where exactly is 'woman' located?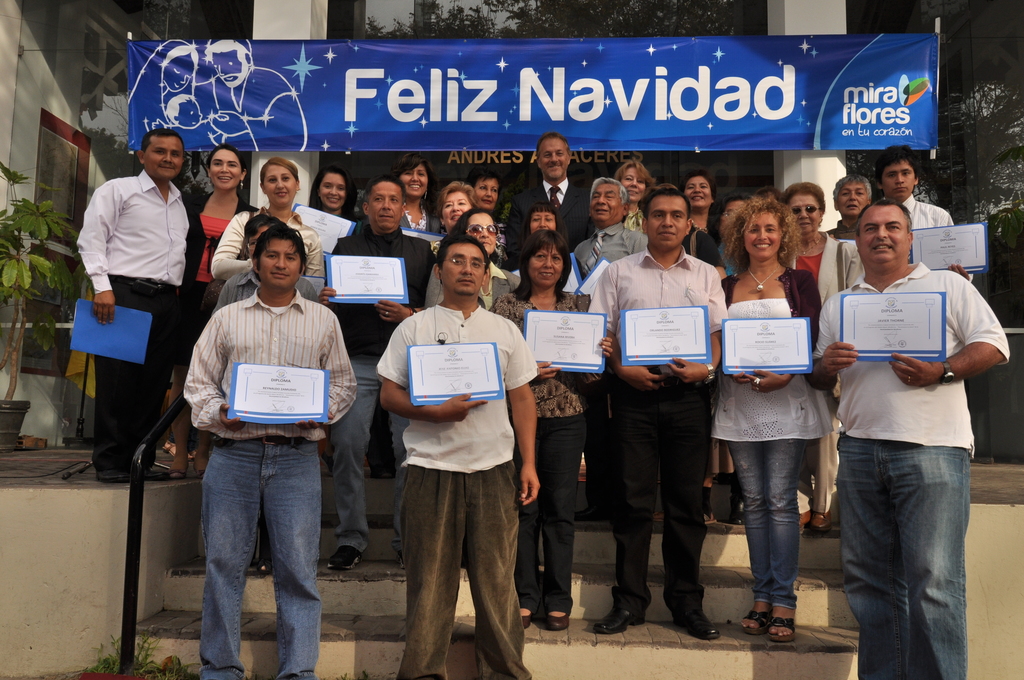
Its bounding box is (x1=483, y1=229, x2=616, y2=632).
